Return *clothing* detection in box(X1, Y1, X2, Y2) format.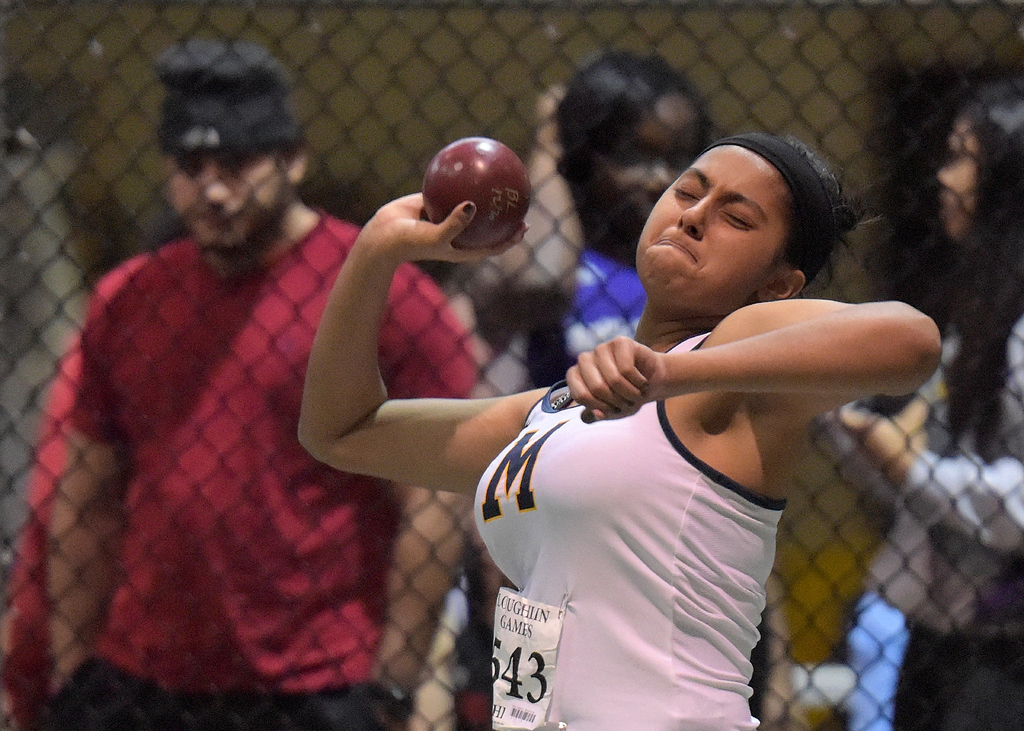
box(474, 332, 781, 730).
